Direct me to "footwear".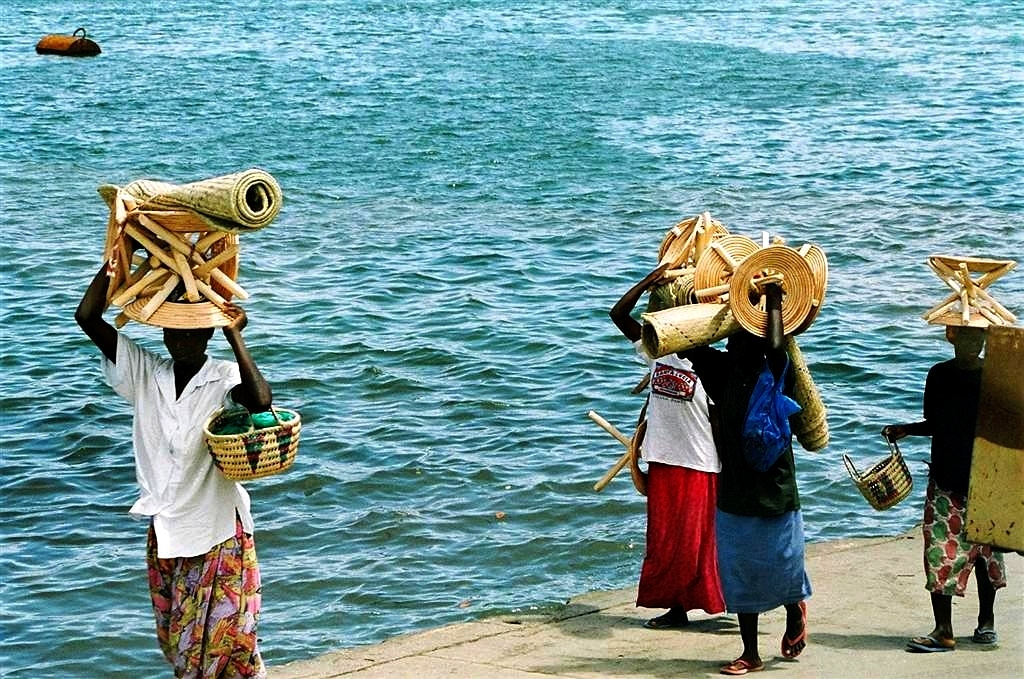
Direction: bbox=(719, 657, 765, 675).
